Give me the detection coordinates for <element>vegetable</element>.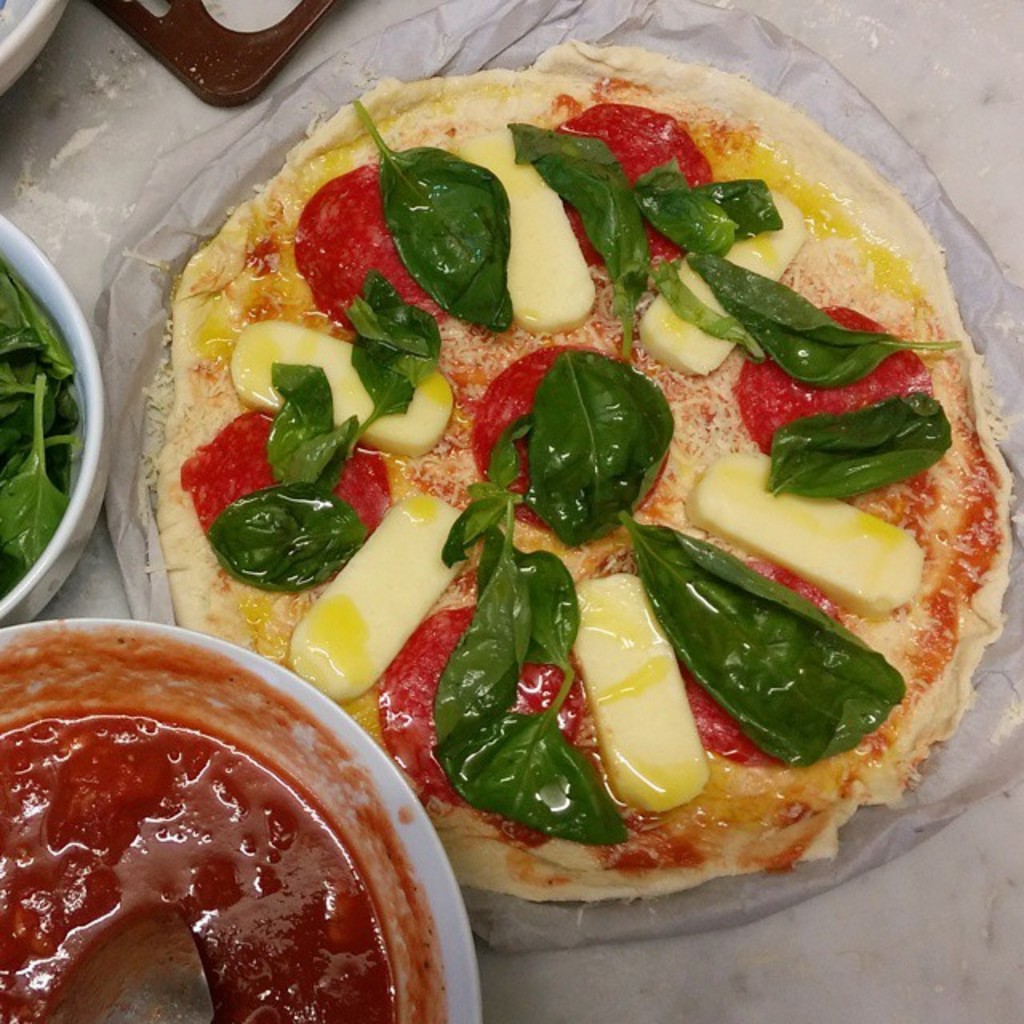
[525,342,683,541].
